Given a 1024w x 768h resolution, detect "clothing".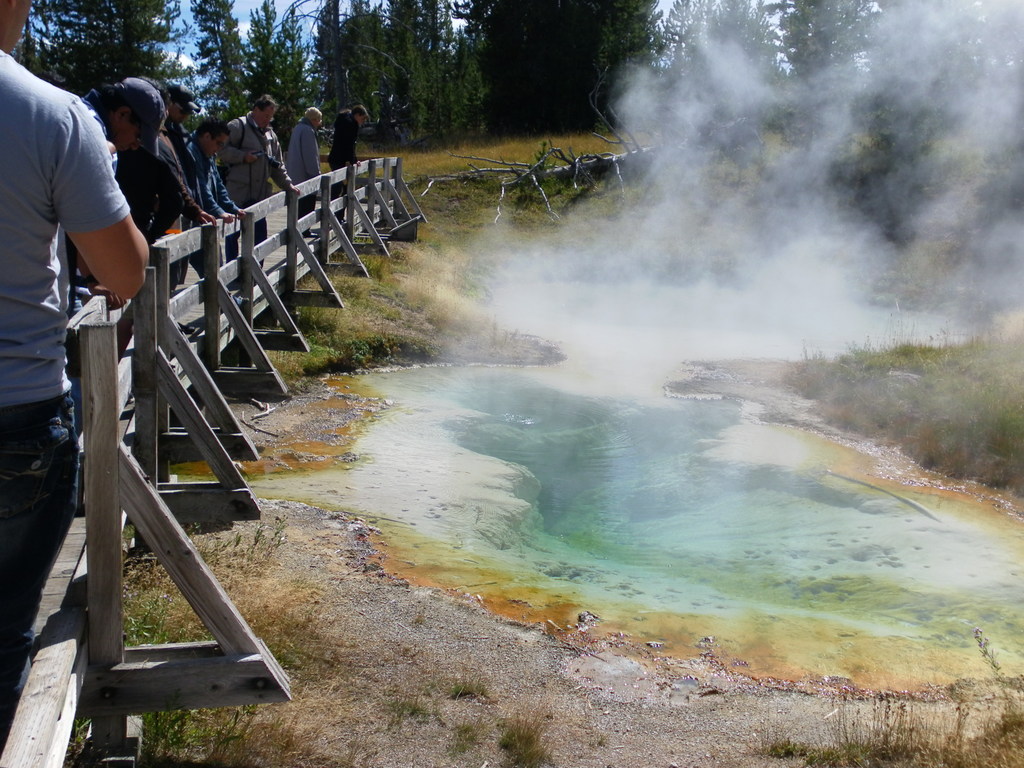
bbox=[1, 408, 70, 758].
